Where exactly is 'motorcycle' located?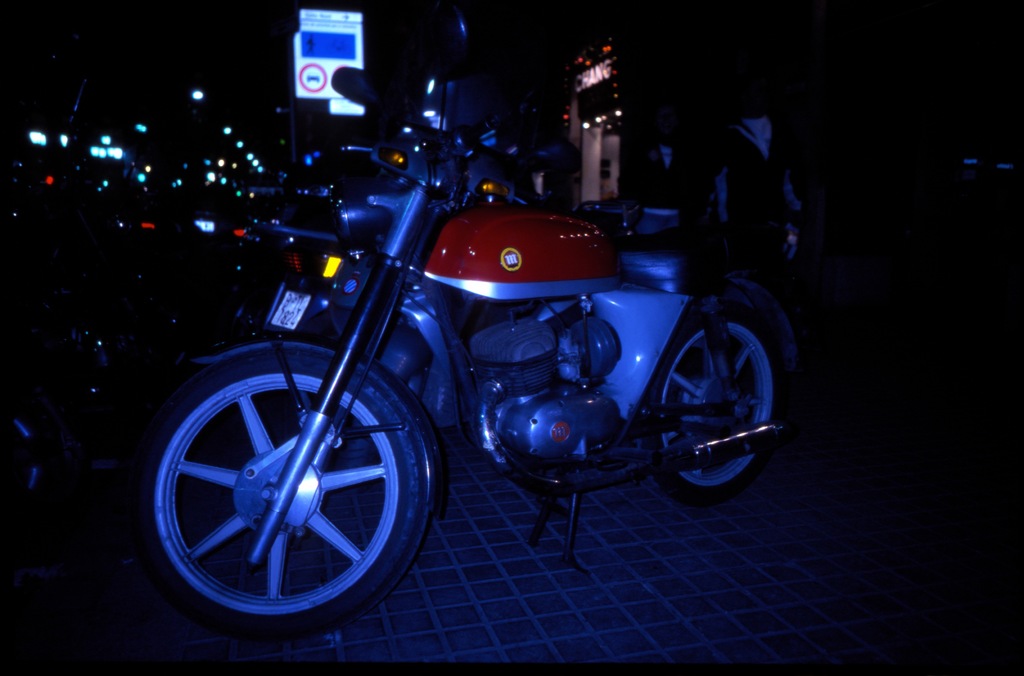
Its bounding box is crop(170, 138, 794, 624).
